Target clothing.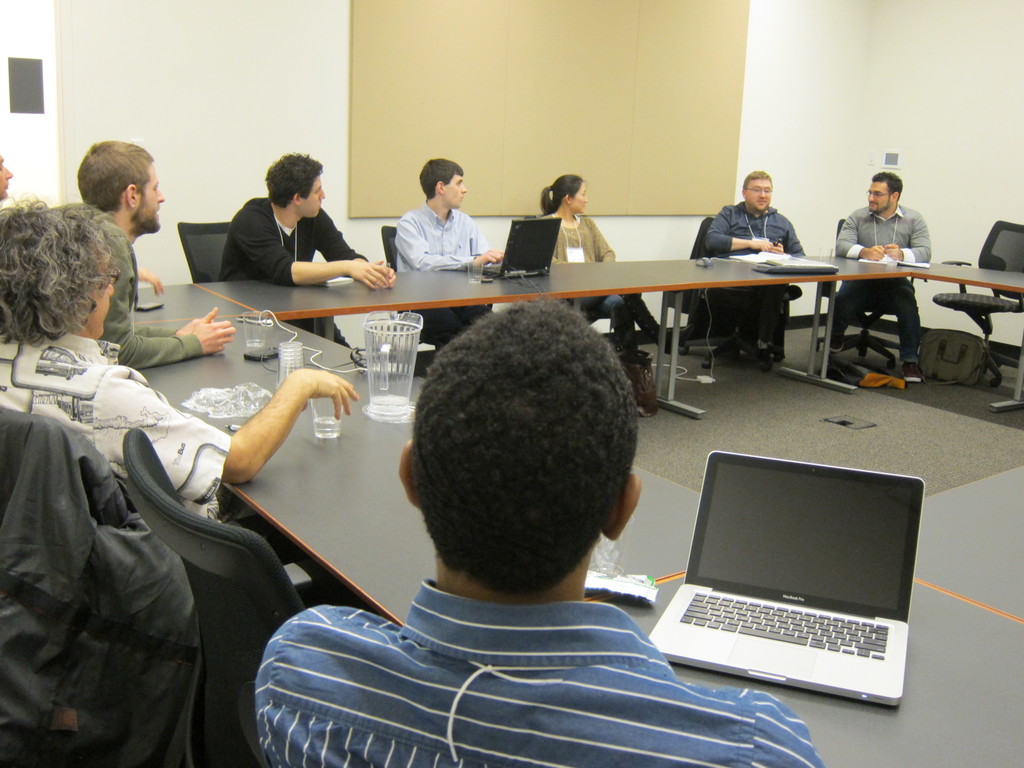
Target region: Rect(97, 207, 214, 367).
